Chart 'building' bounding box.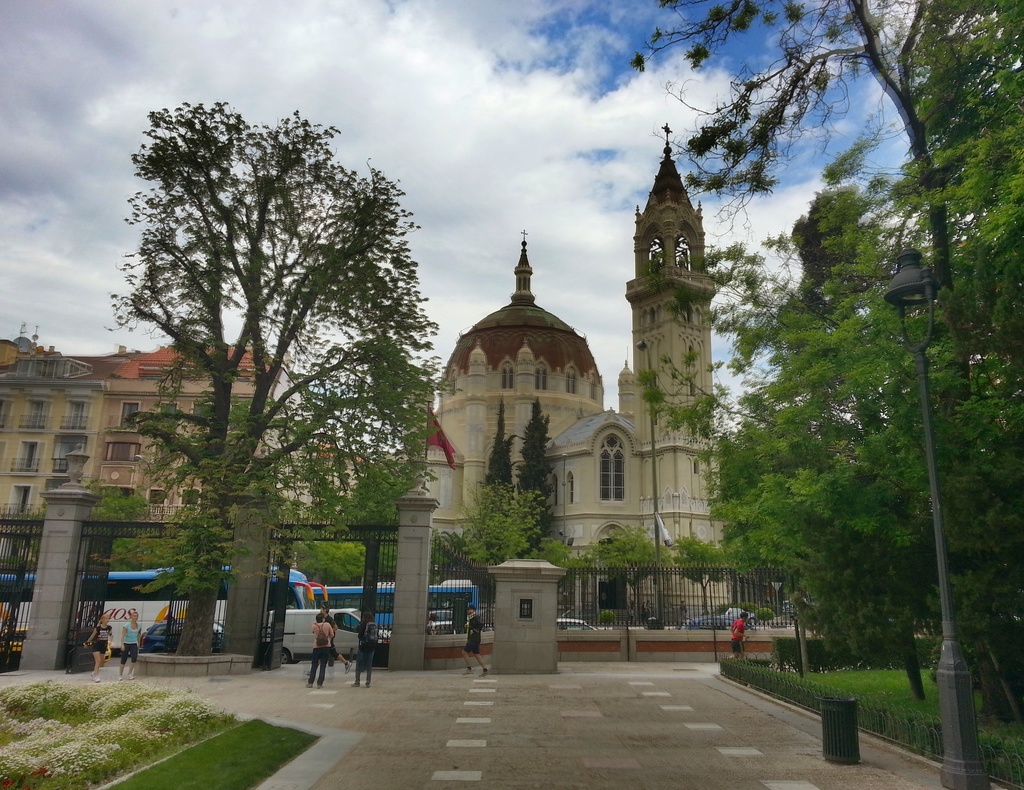
Charted: x1=0, y1=343, x2=277, y2=604.
